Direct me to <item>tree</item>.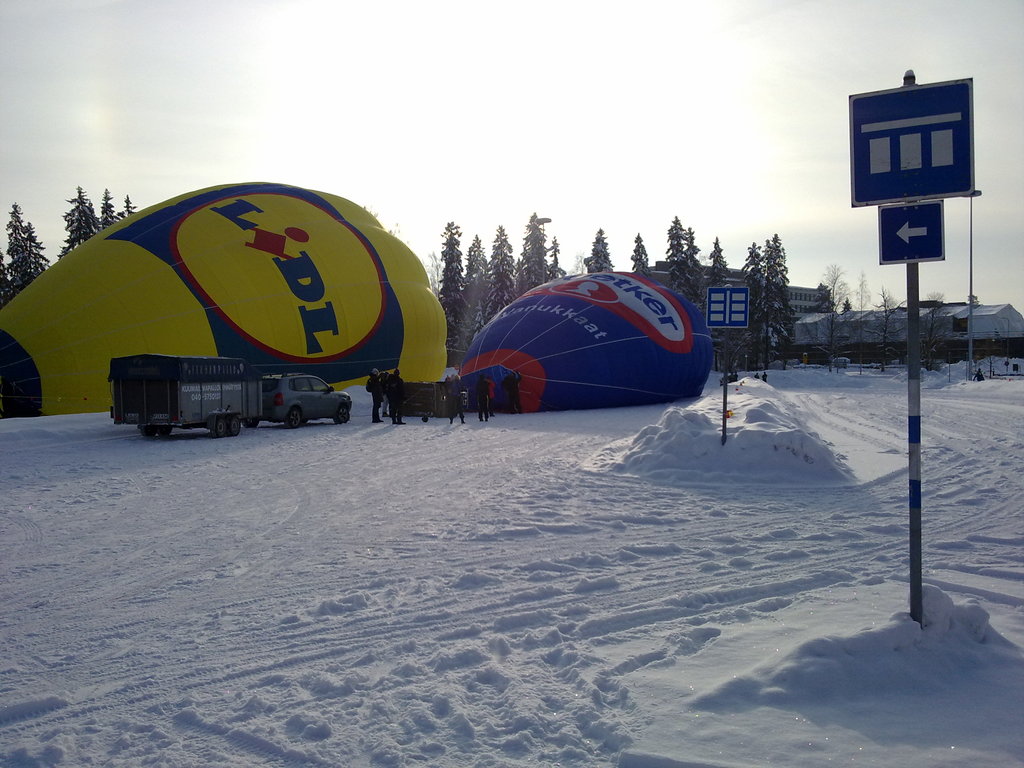
Direction: rect(116, 193, 138, 220).
